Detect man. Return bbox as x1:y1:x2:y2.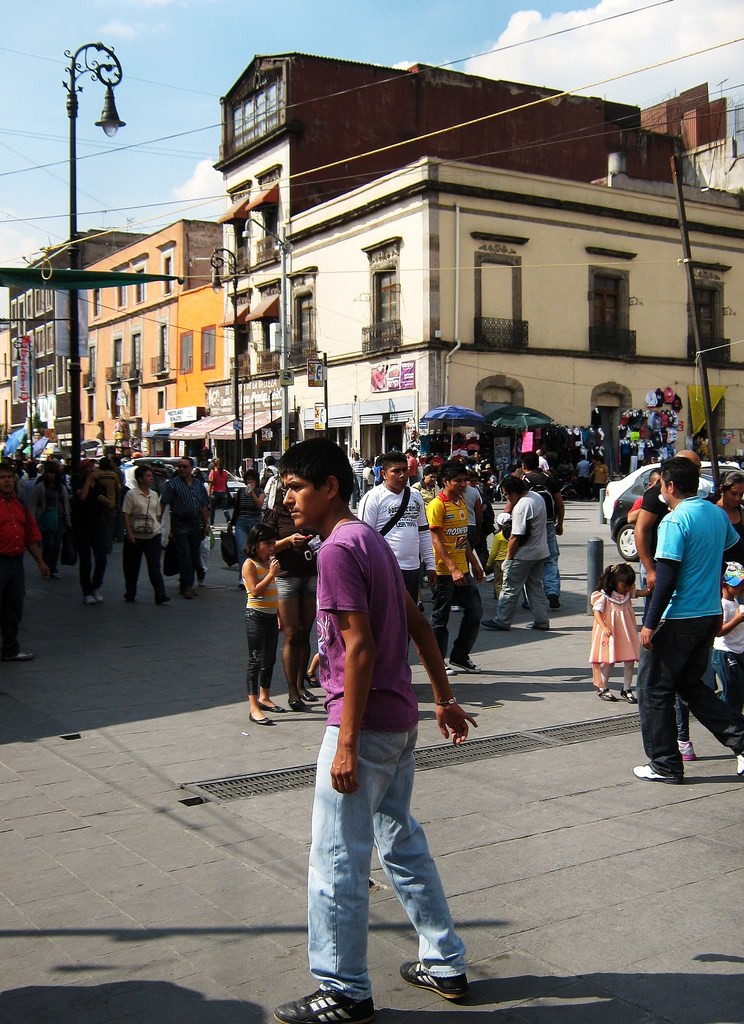
152:449:216:605.
